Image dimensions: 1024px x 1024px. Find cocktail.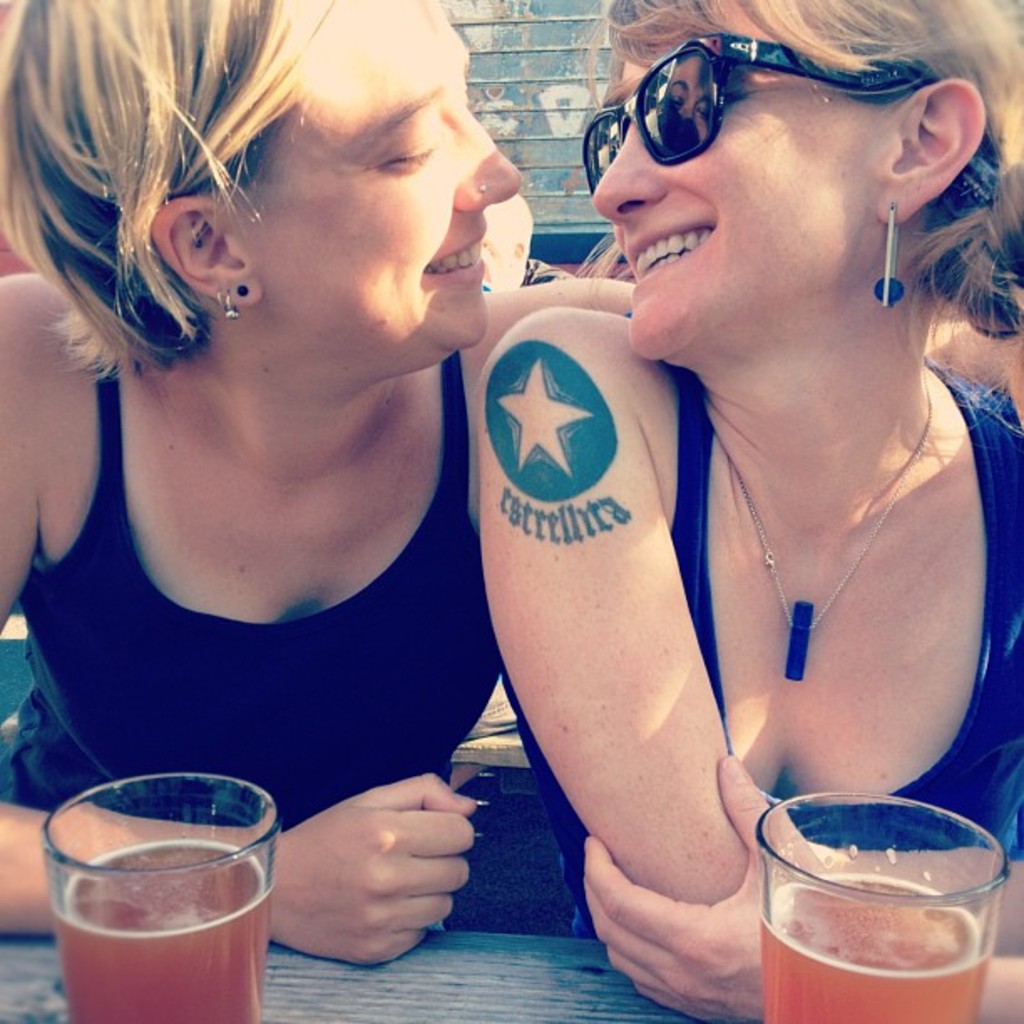
[23,768,278,1014].
